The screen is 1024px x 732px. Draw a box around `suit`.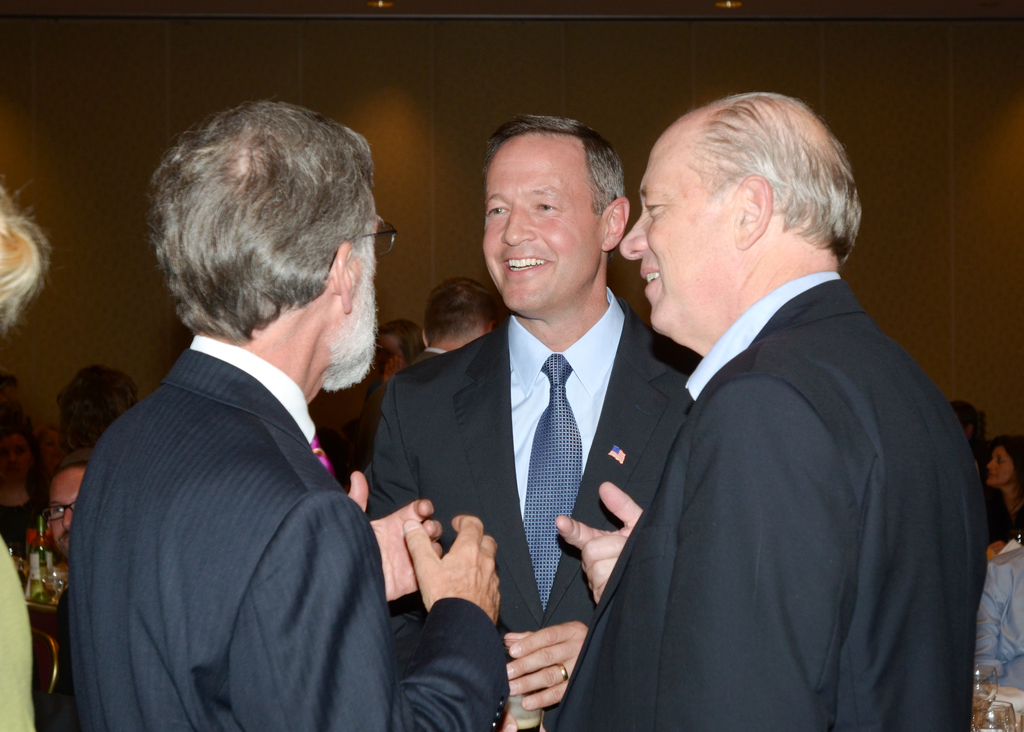
x1=403, y1=192, x2=667, y2=718.
